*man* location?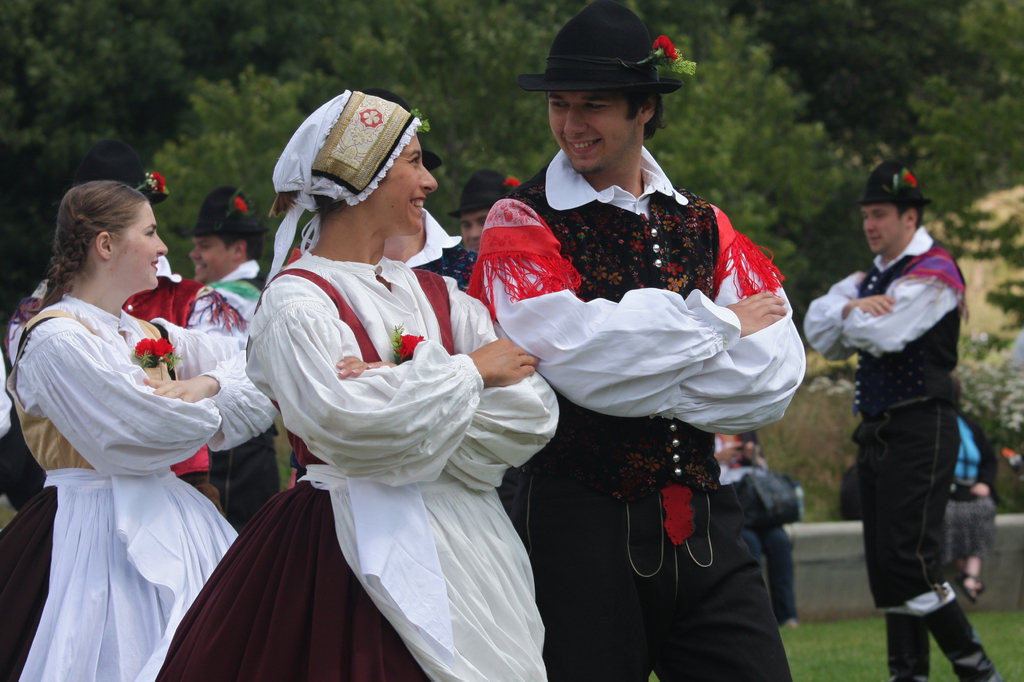
Rect(802, 163, 1002, 681)
